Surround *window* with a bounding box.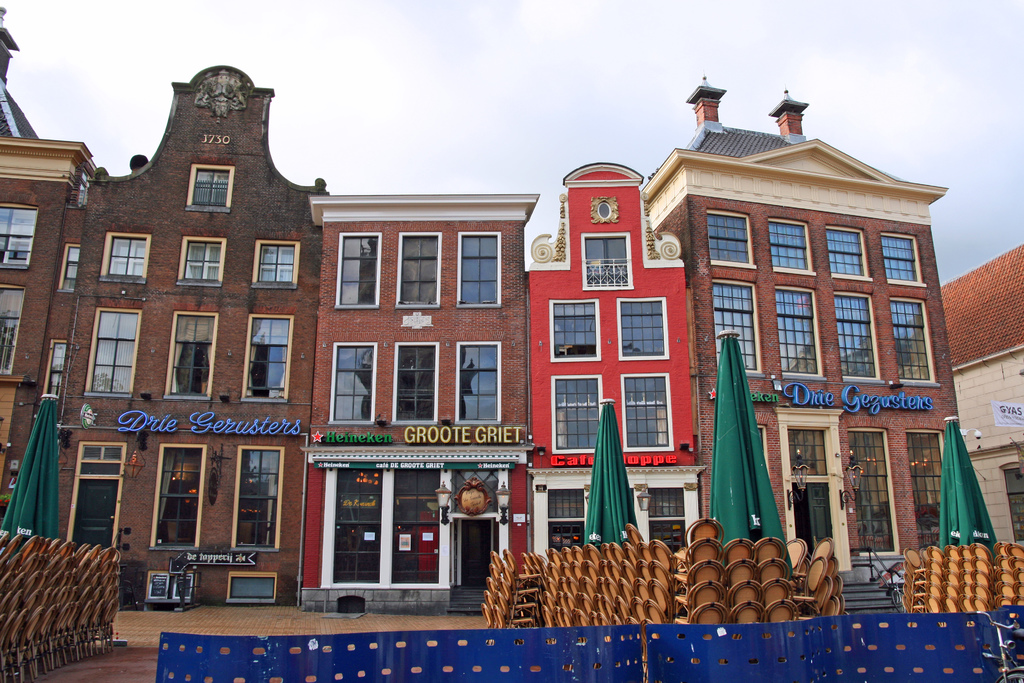
select_region(68, 442, 127, 551).
